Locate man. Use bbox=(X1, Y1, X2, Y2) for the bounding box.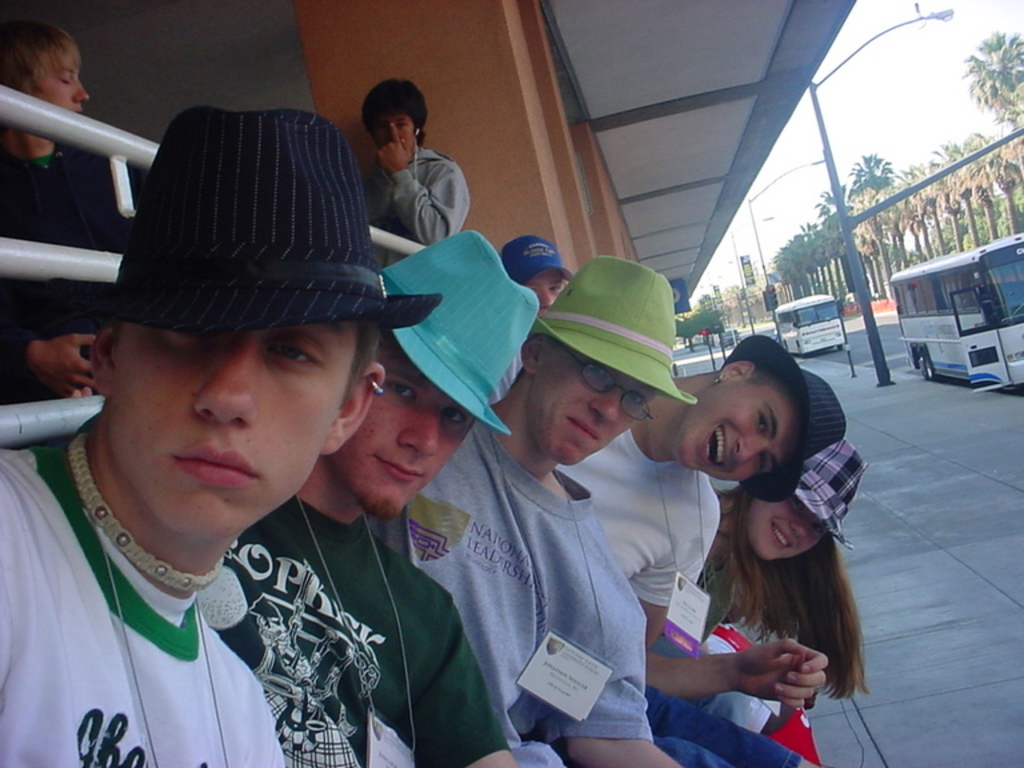
bbox=(361, 249, 705, 767).
